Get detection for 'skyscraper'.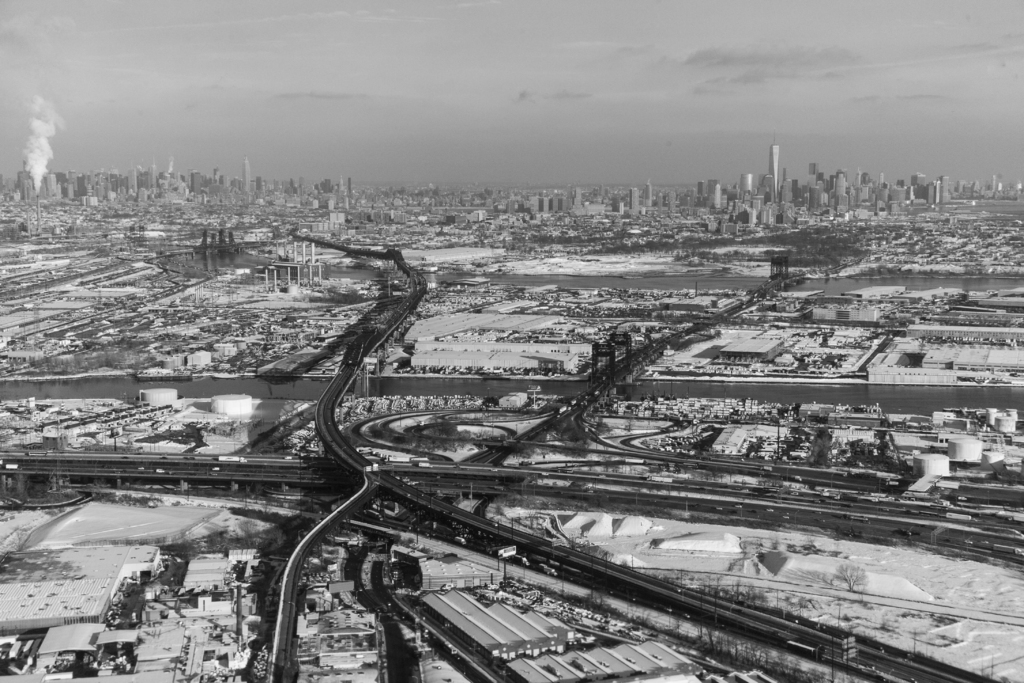
Detection: [x1=625, y1=183, x2=644, y2=207].
